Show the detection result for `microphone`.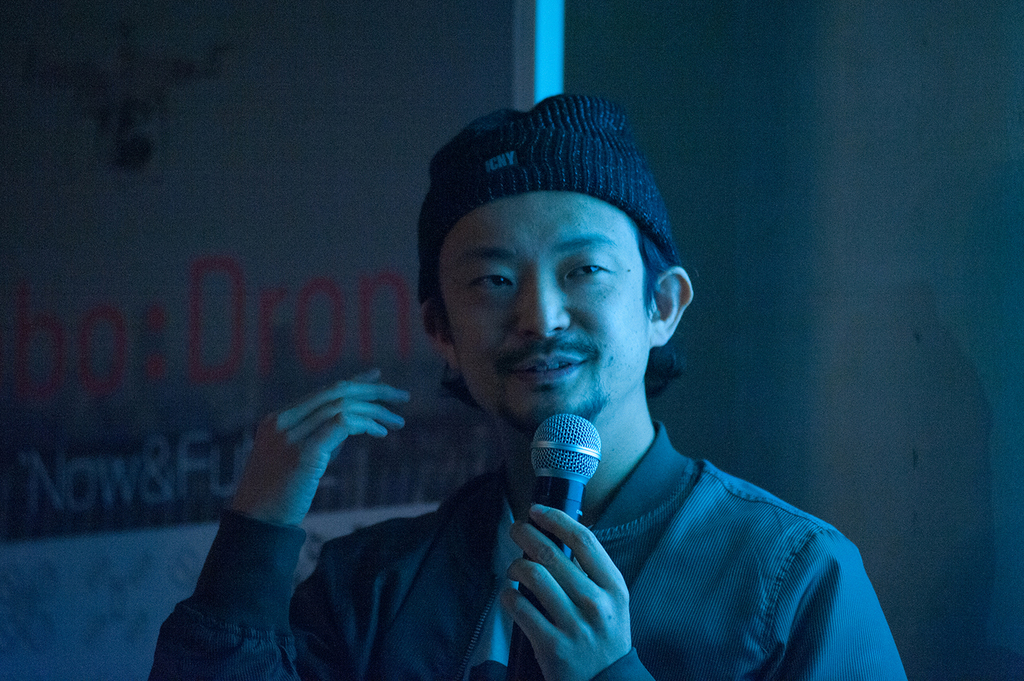
bbox=[504, 408, 601, 680].
